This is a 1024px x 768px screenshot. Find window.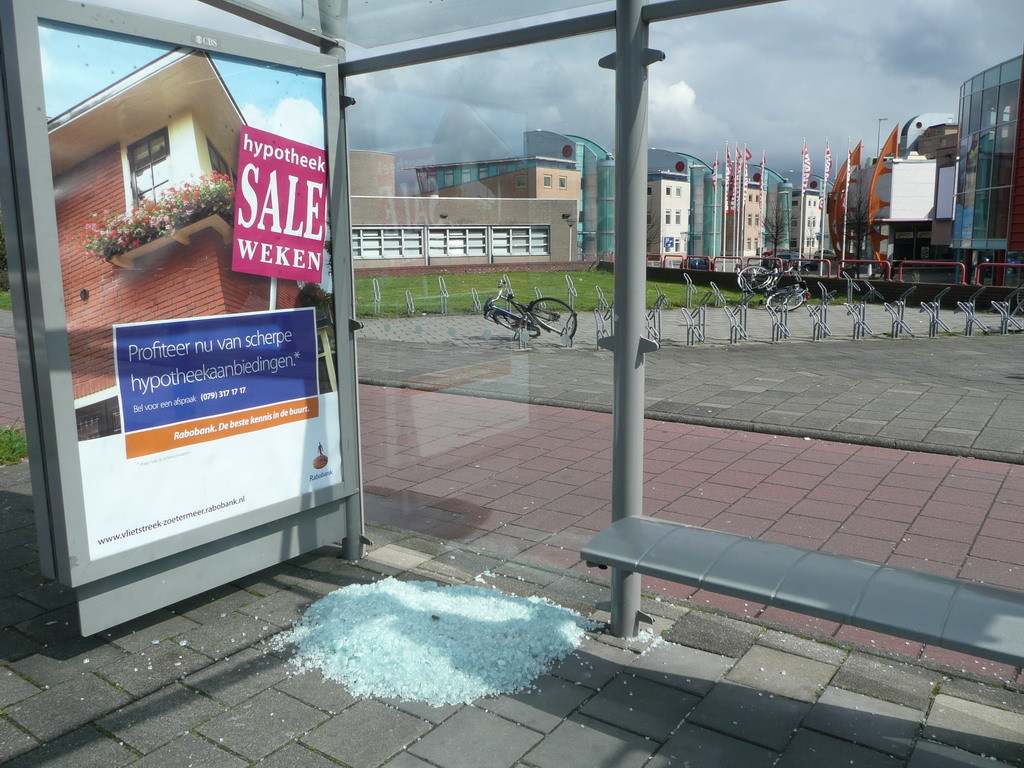
Bounding box: crop(747, 194, 755, 204).
